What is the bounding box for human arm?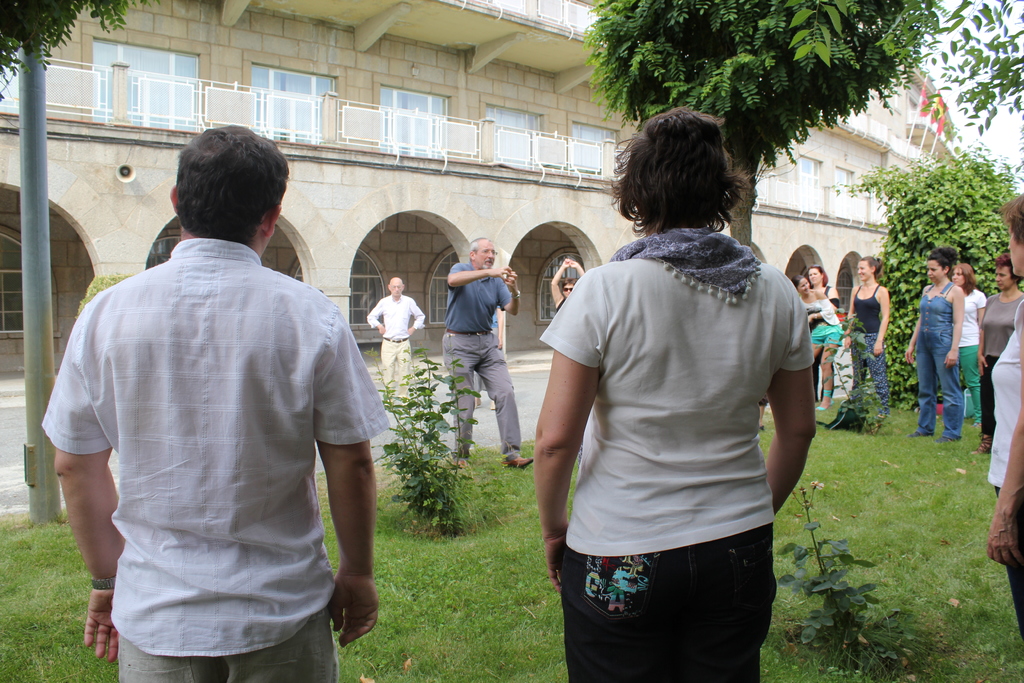
select_region(492, 269, 523, 315).
